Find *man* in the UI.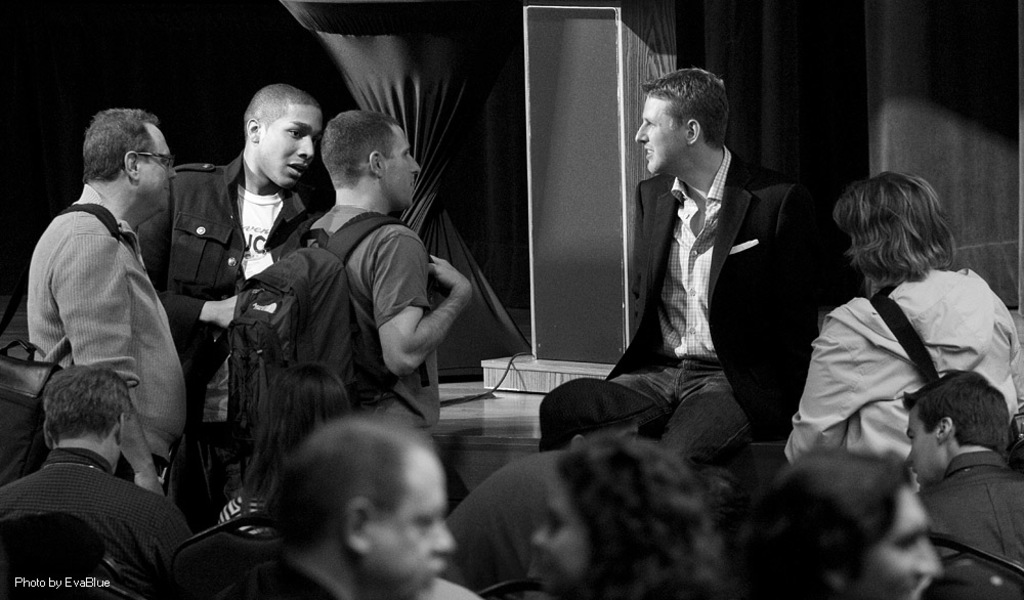
UI element at detection(285, 108, 477, 457).
